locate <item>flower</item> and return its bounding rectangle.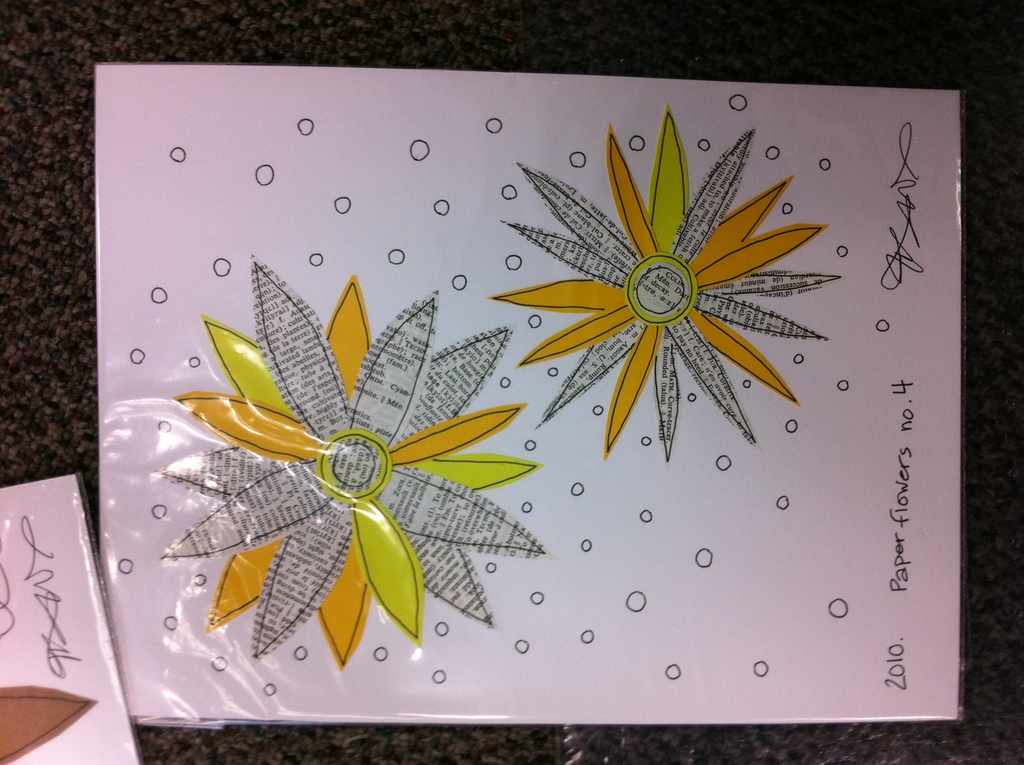
(156, 256, 541, 670).
